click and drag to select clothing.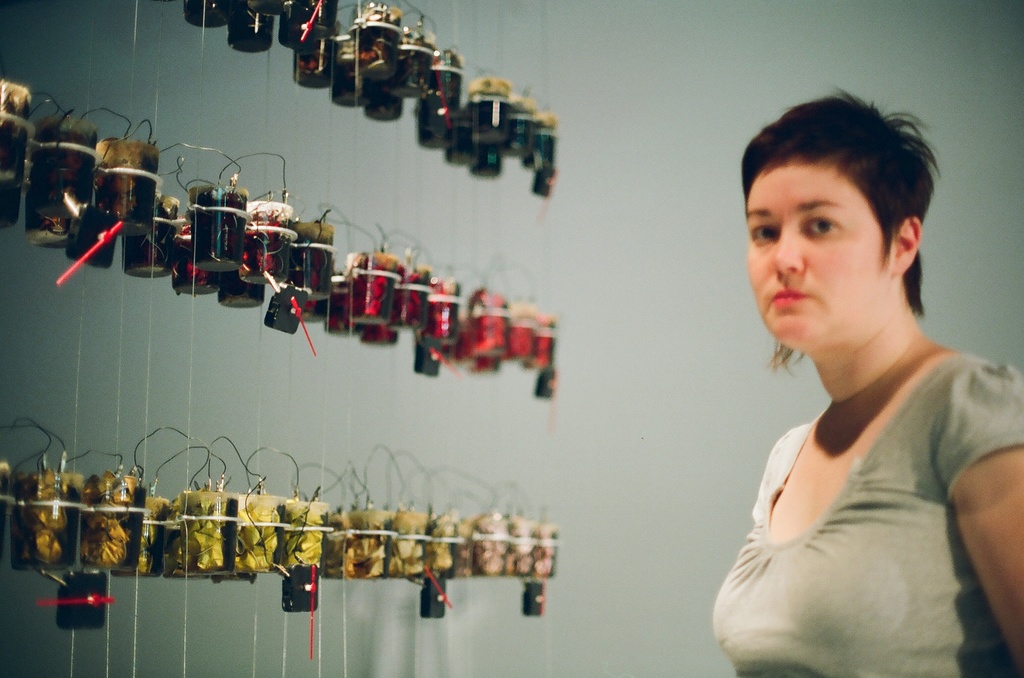
Selection: [733, 285, 1000, 672].
